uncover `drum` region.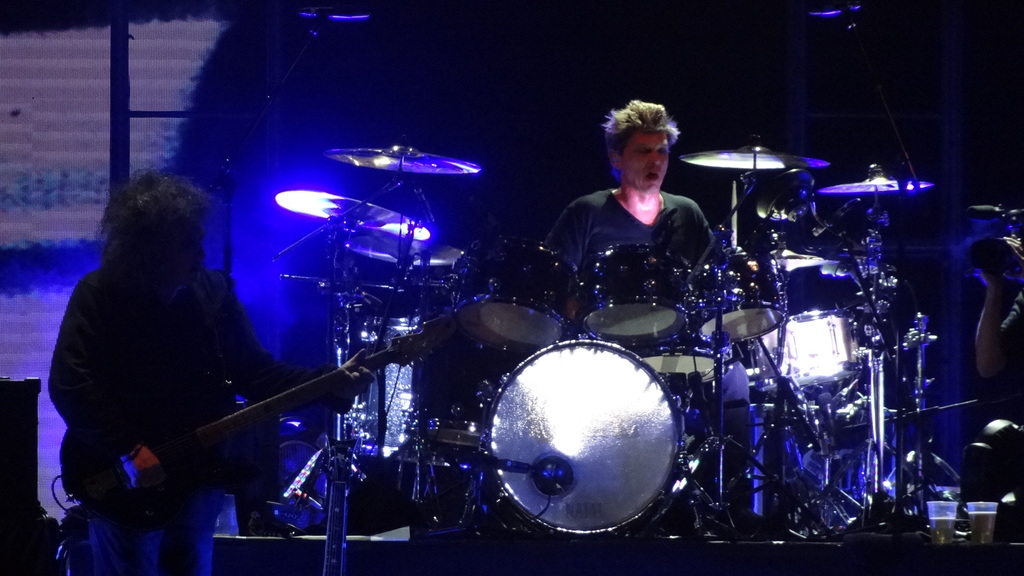
Uncovered: box(672, 251, 794, 341).
